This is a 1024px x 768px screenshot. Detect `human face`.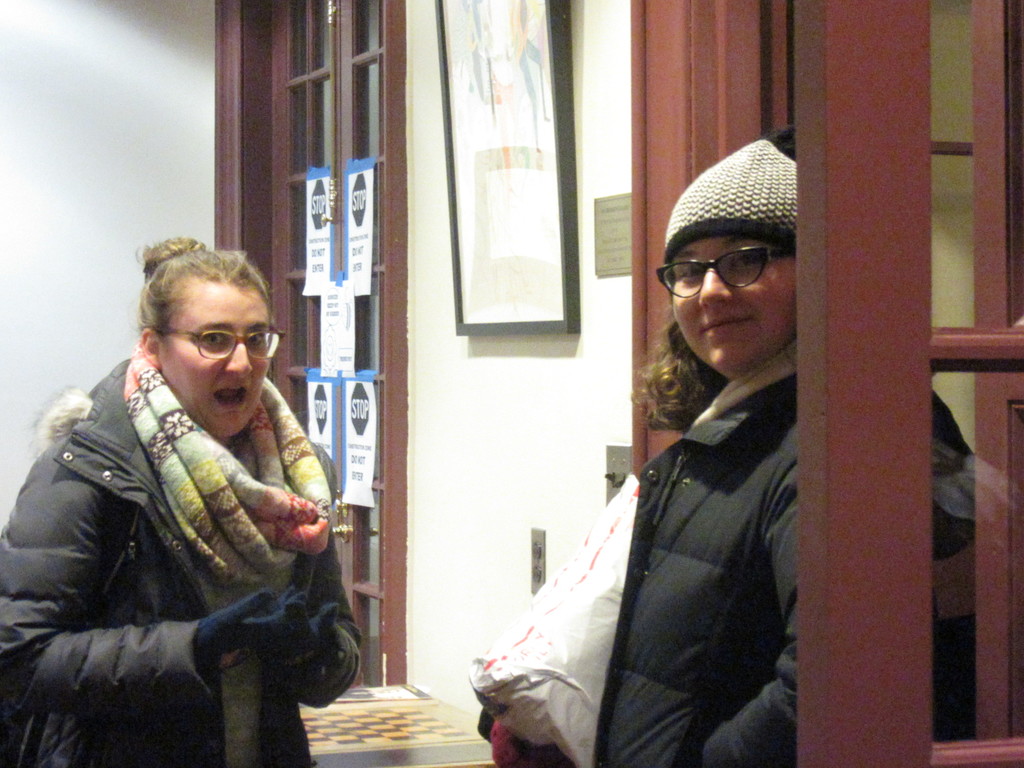
[168, 281, 270, 437].
